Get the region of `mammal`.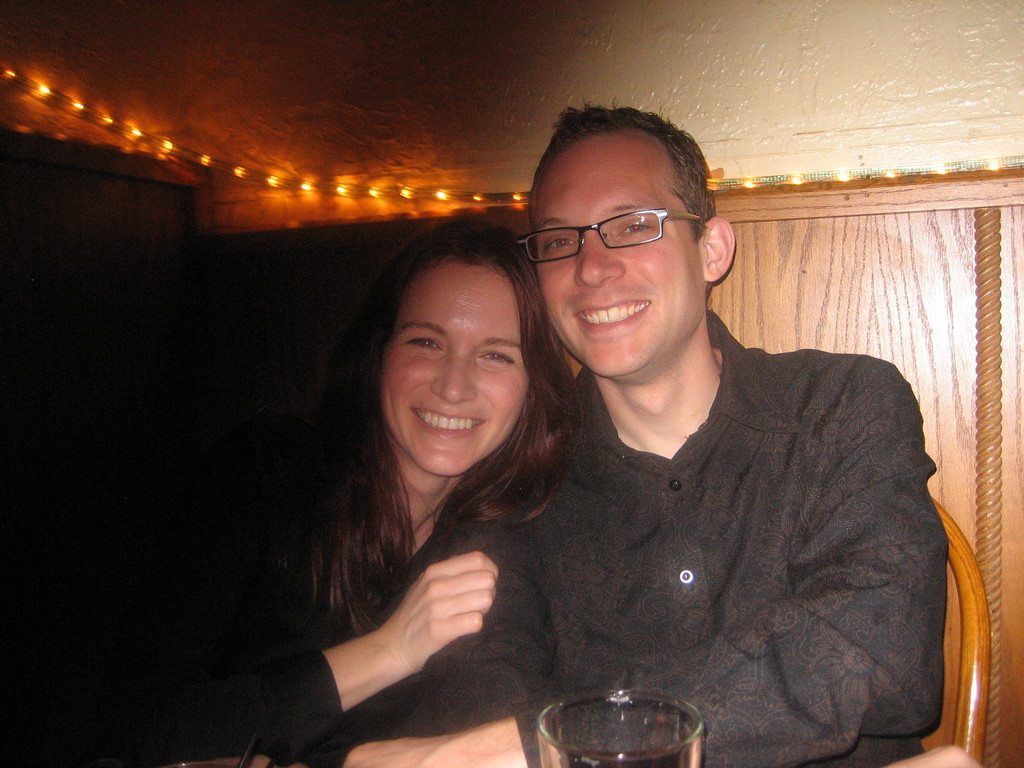
439 184 973 767.
